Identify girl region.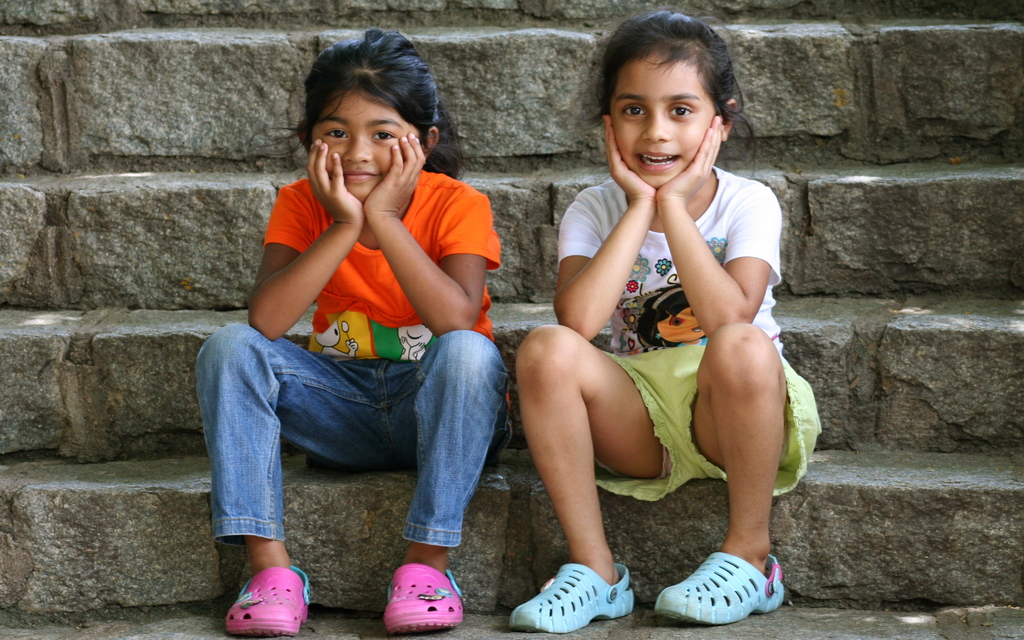
Region: select_region(506, 7, 824, 633).
